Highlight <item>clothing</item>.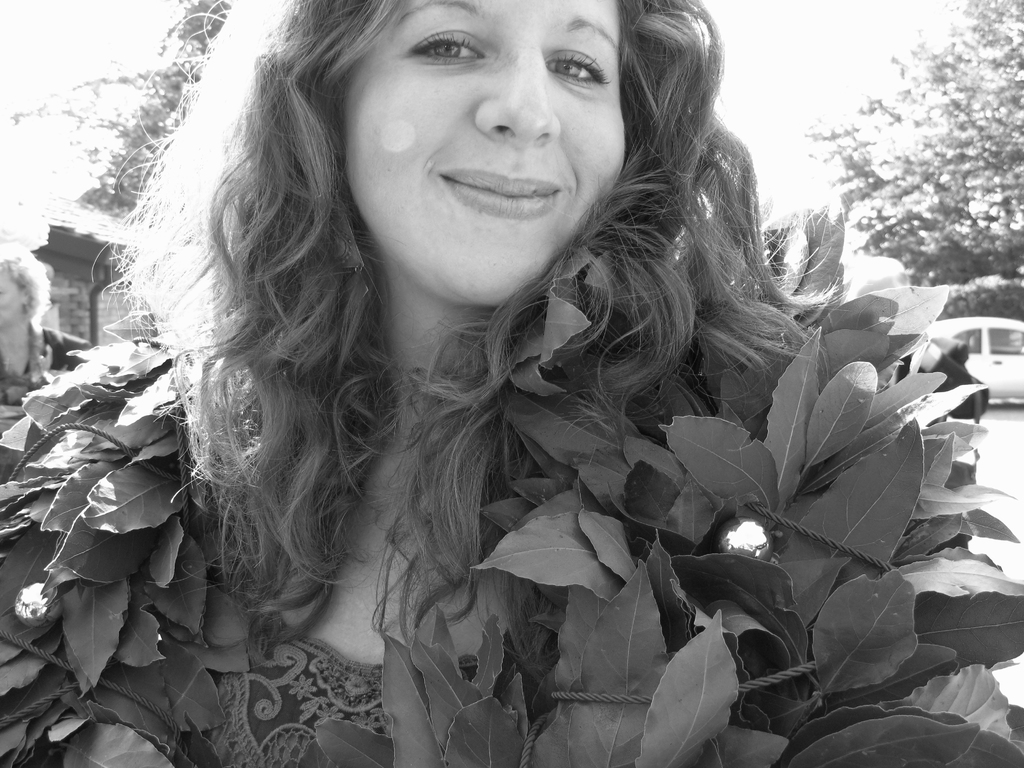
Highlighted region: <bbox>177, 624, 484, 767</bbox>.
